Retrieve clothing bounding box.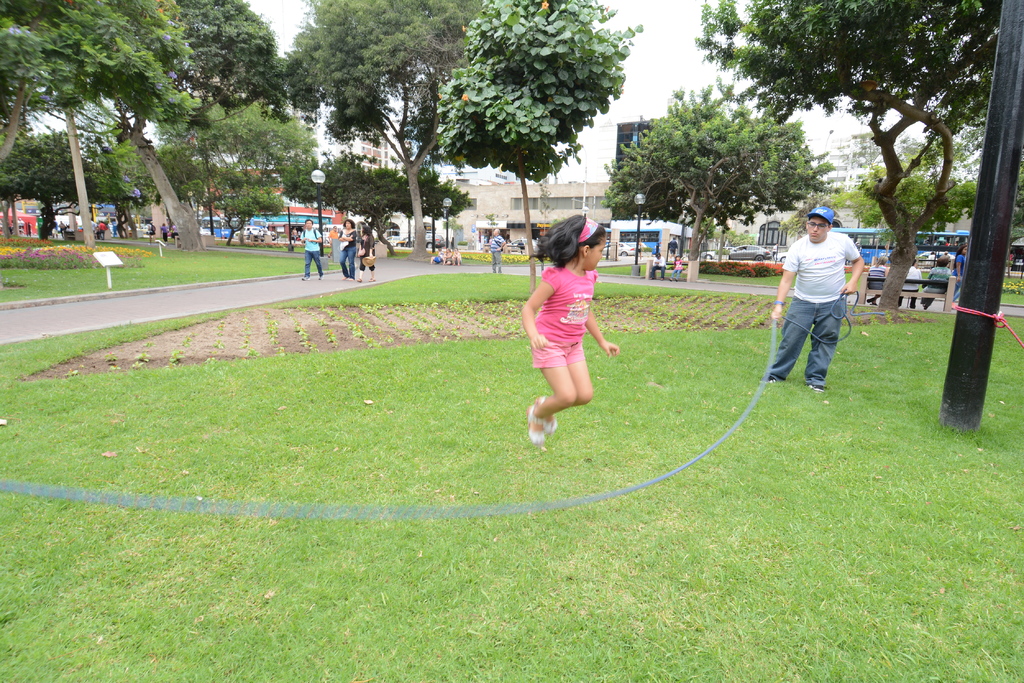
Bounding box: pyautogui.locateOnScreen(486, 235, 509, 271).
